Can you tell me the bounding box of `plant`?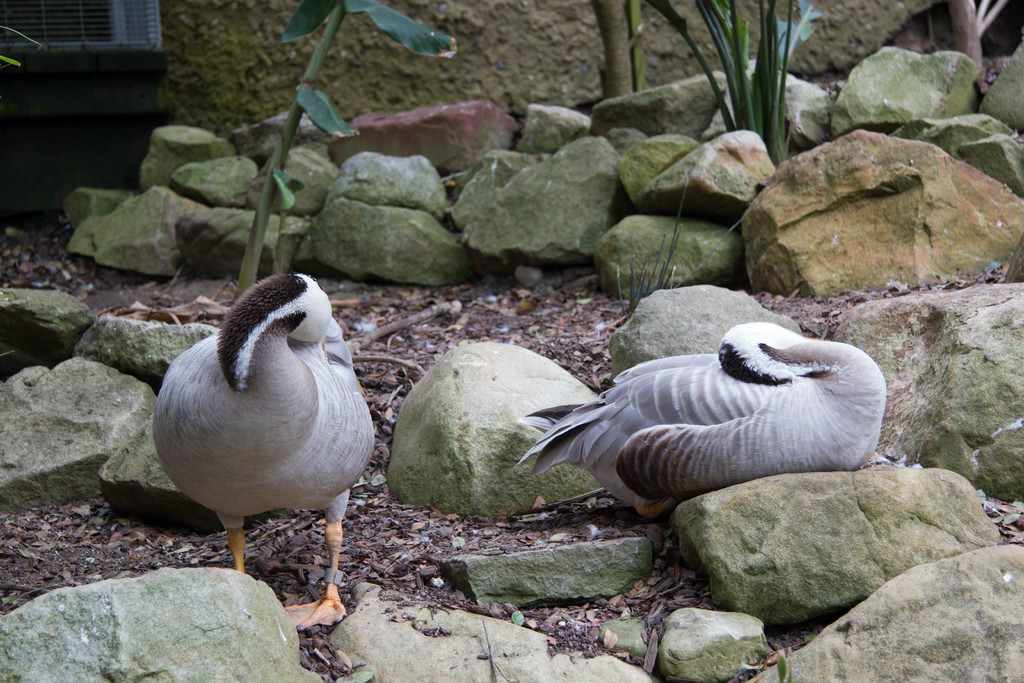
<box>621,0,834,208</box>.
